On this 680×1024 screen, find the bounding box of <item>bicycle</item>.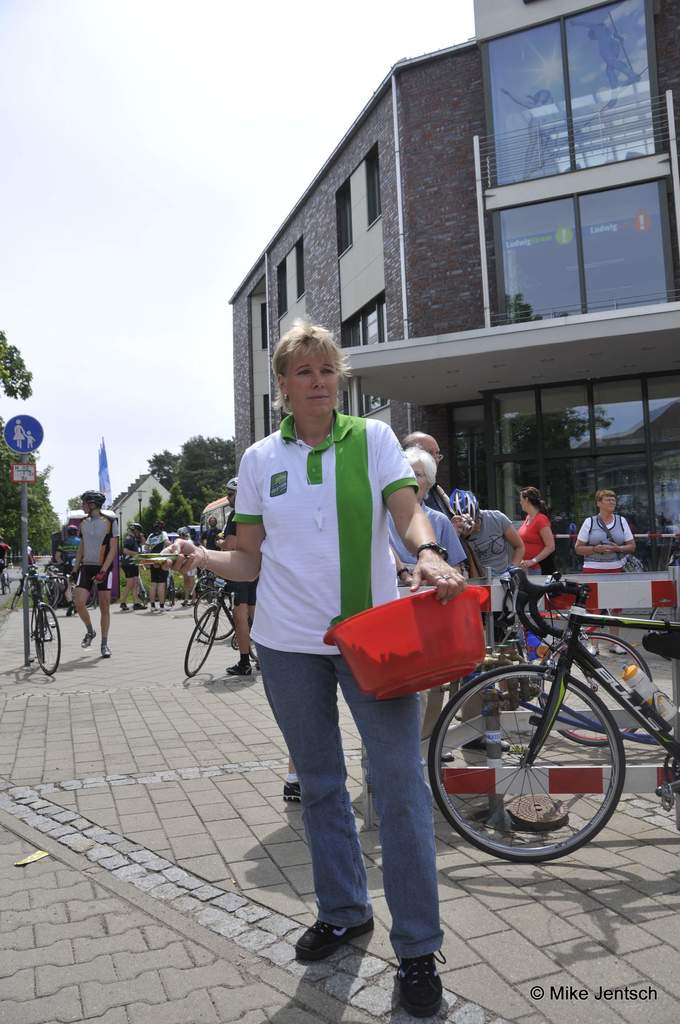
Bounding box: 181/579/261/673.
